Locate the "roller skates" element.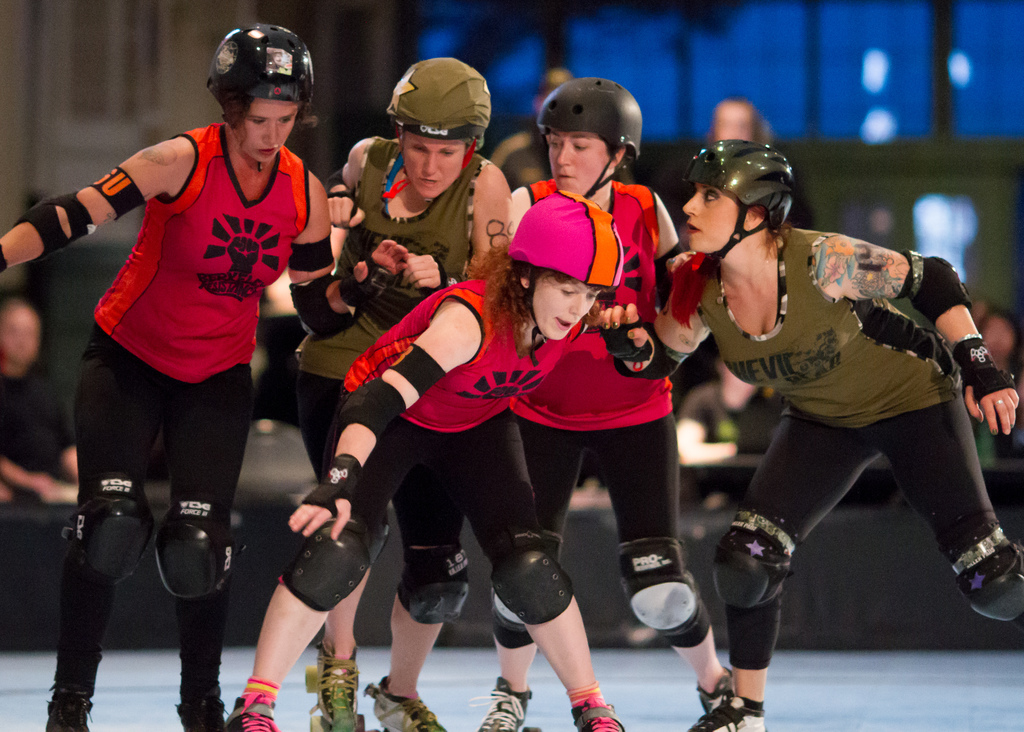
Element bbox: 465,672,543,731.
